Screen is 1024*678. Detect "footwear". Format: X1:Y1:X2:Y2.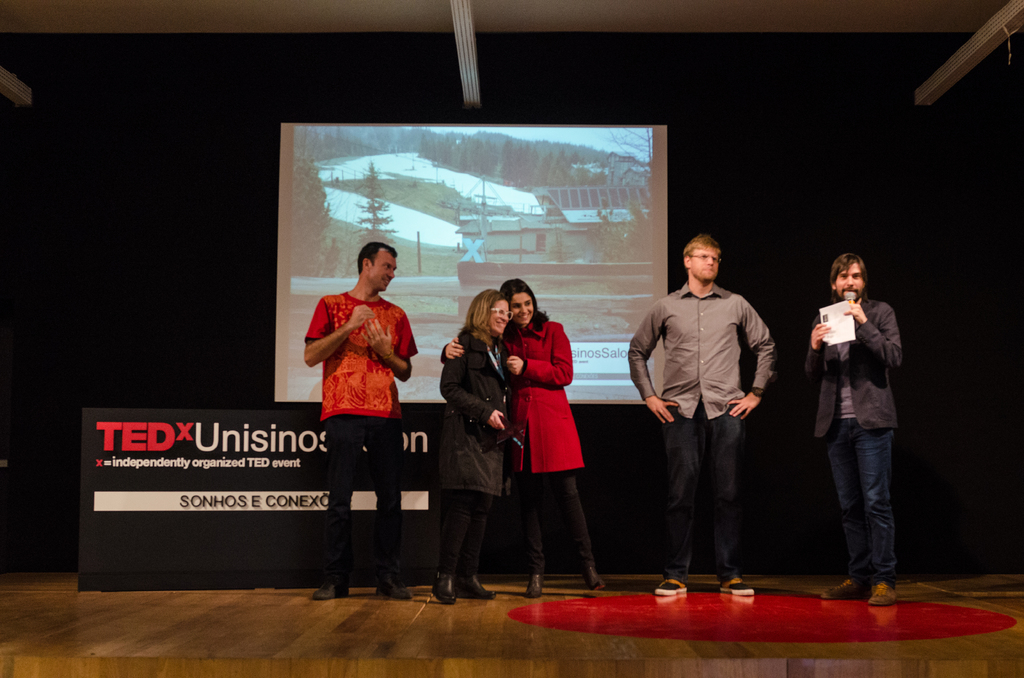
529:575:540:600.
